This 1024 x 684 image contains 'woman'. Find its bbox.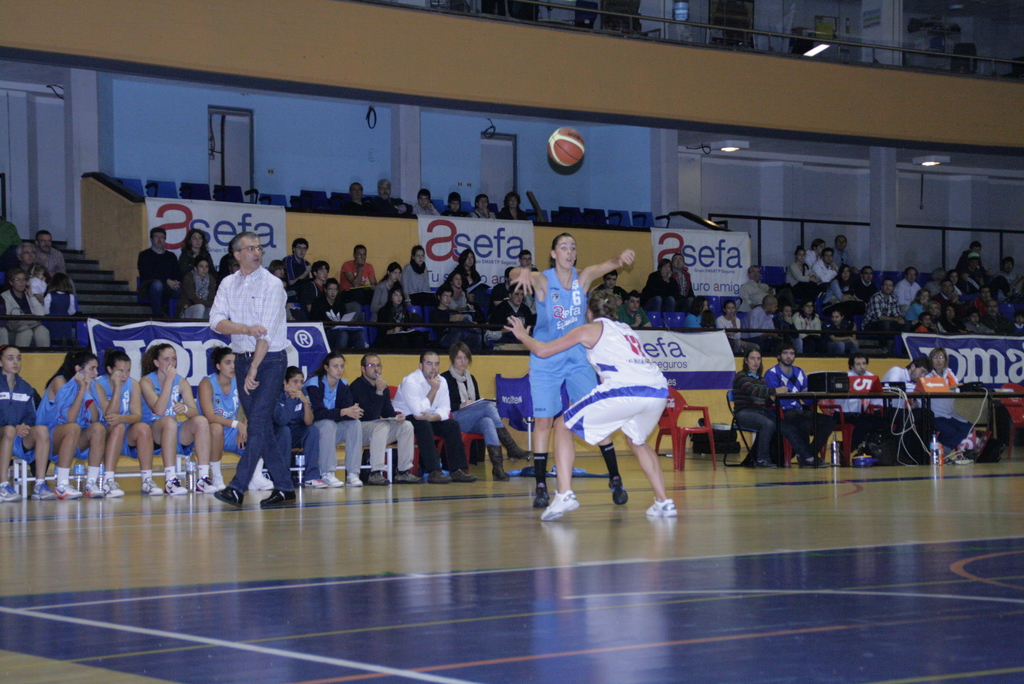
728 348 791 467.
